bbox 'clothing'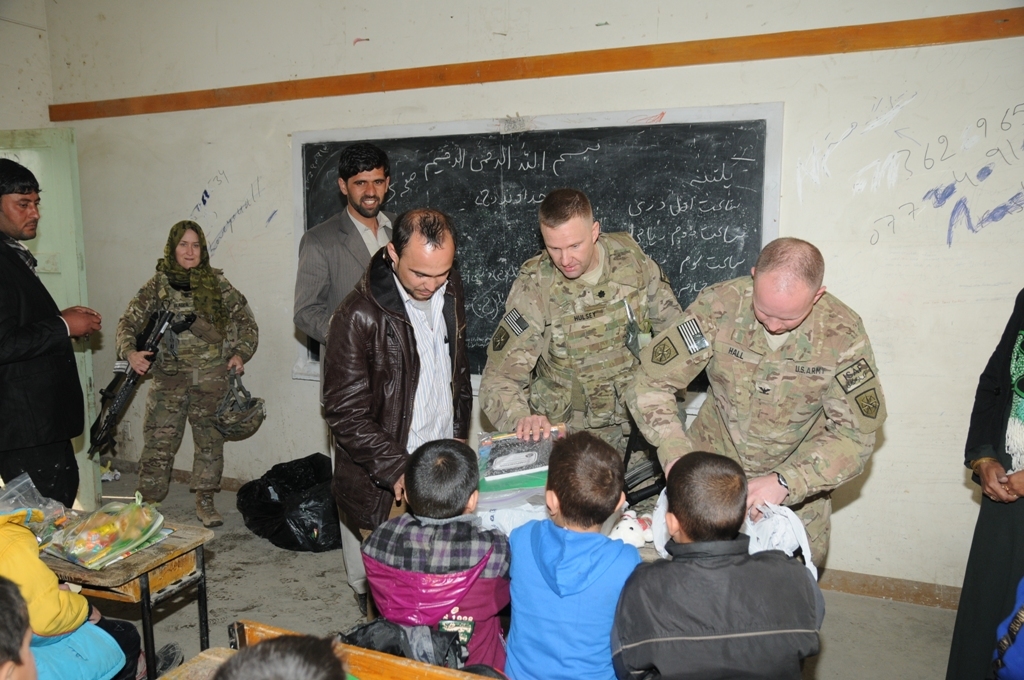
x1=298, y1=211, x2=399, y2=592
